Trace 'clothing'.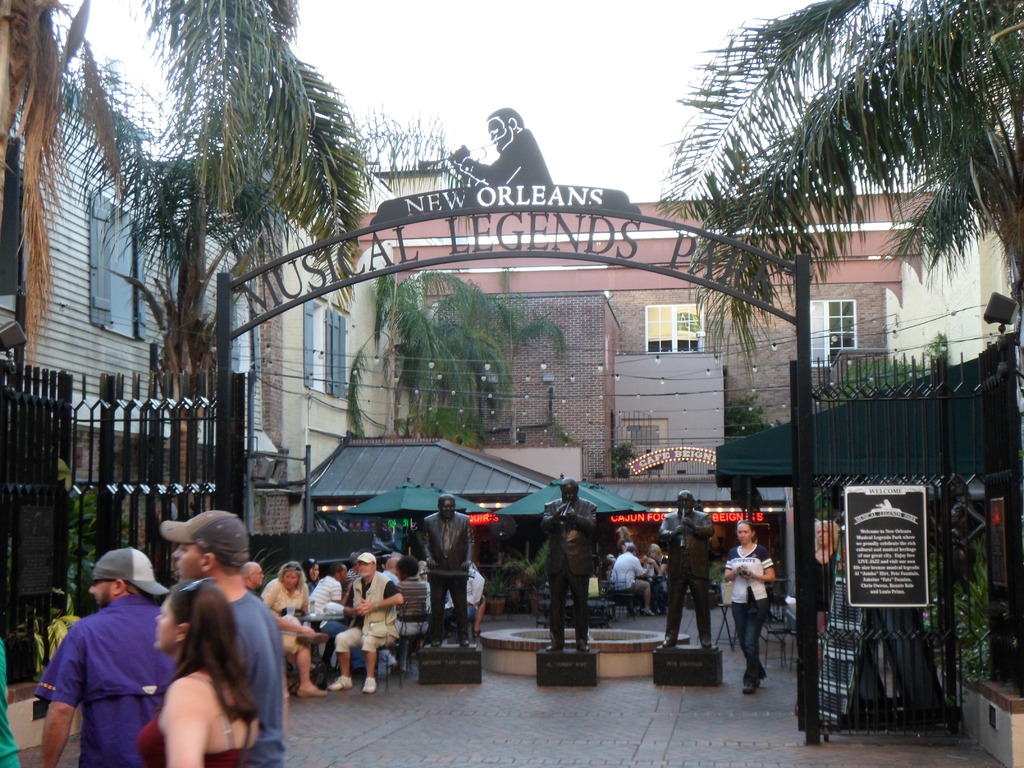
Traced to bbox=(812, 546, 837, 613).
